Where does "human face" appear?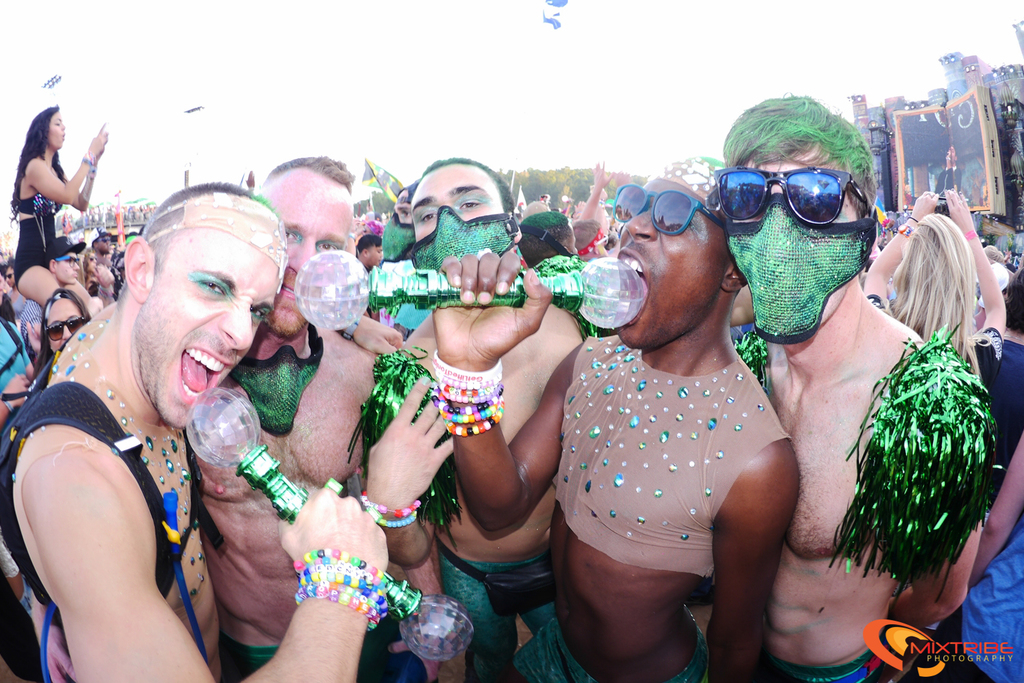
Appears at [x1=724, y1=145, x2=868, y2=225].
